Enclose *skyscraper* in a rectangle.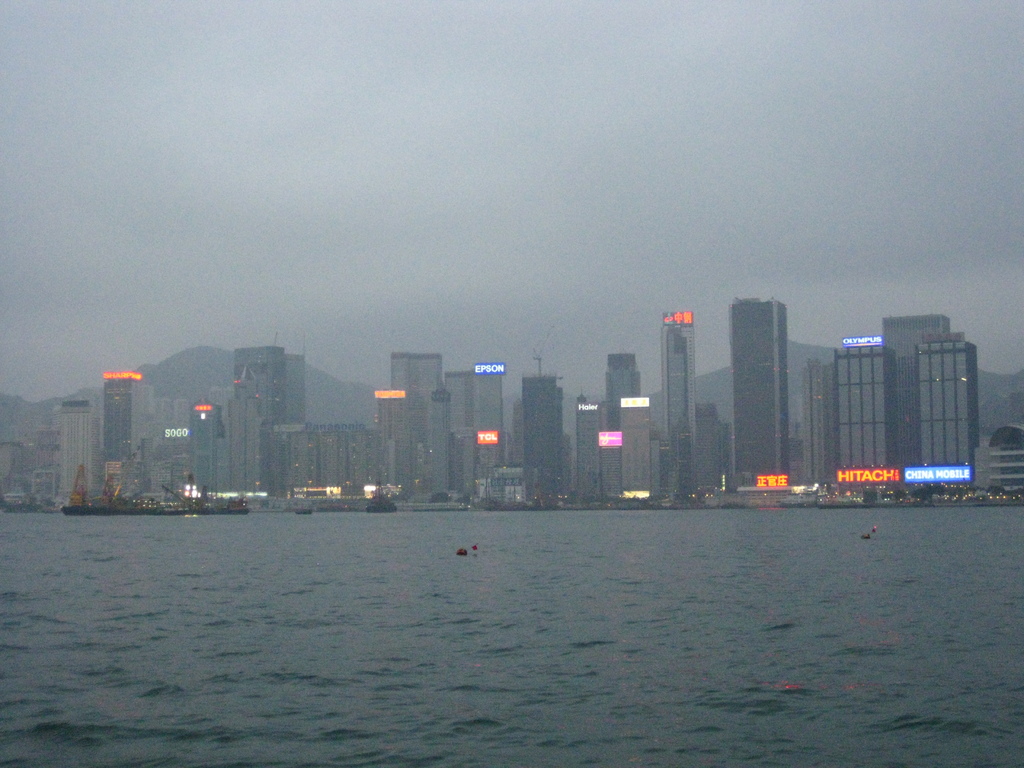
{"left": 730, "top": 288, "right": 793, "bottom": 476}.
